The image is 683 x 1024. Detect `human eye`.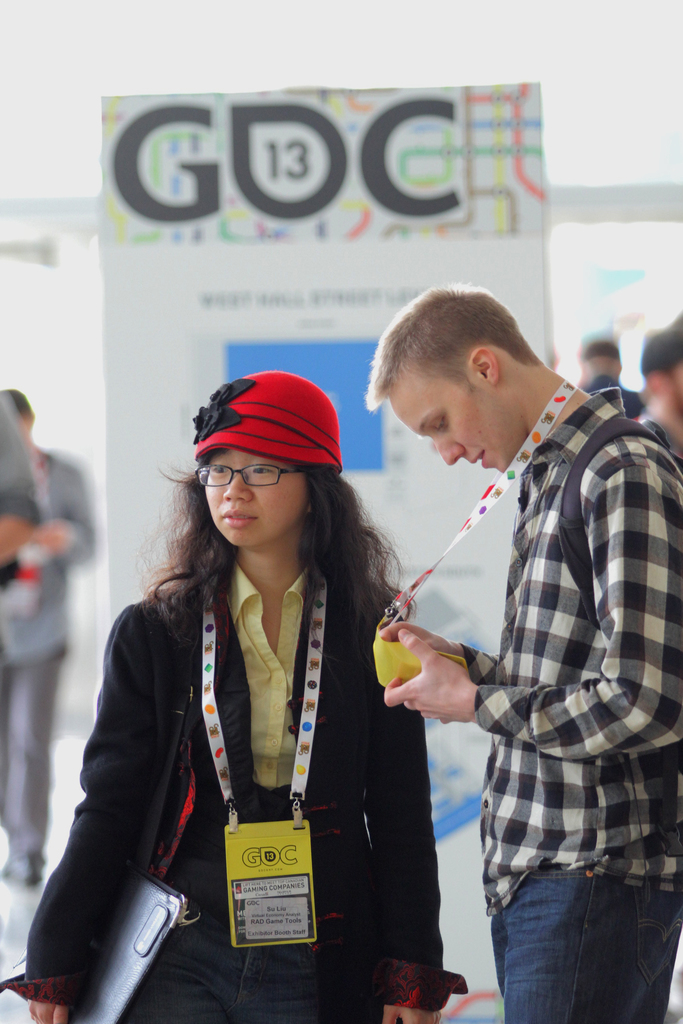
Detection: {"x1": 428, "y1": 412, "x2": 447, "y2": 433}.
